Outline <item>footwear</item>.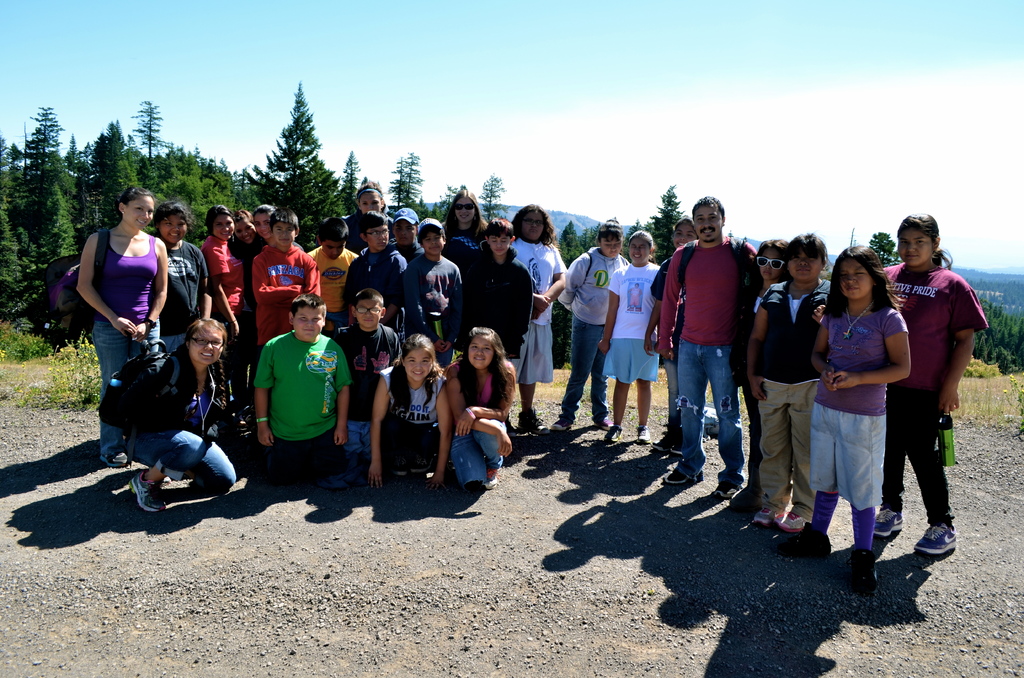
Outline: 602:424:622:441.
